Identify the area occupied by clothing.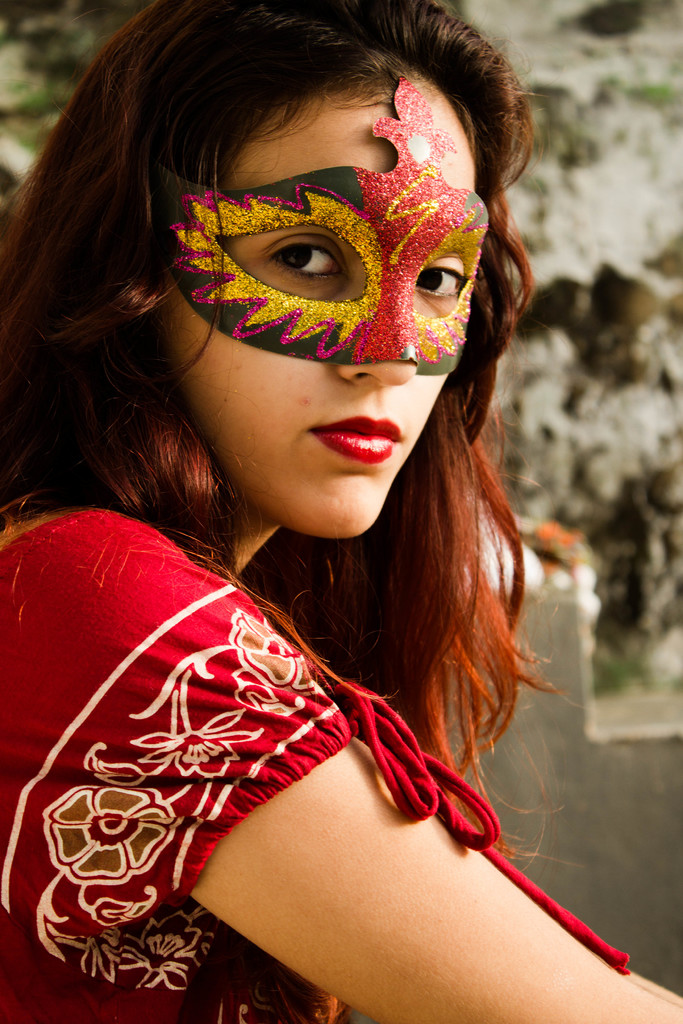
Area: bbox(47, 574, 559, 969).
